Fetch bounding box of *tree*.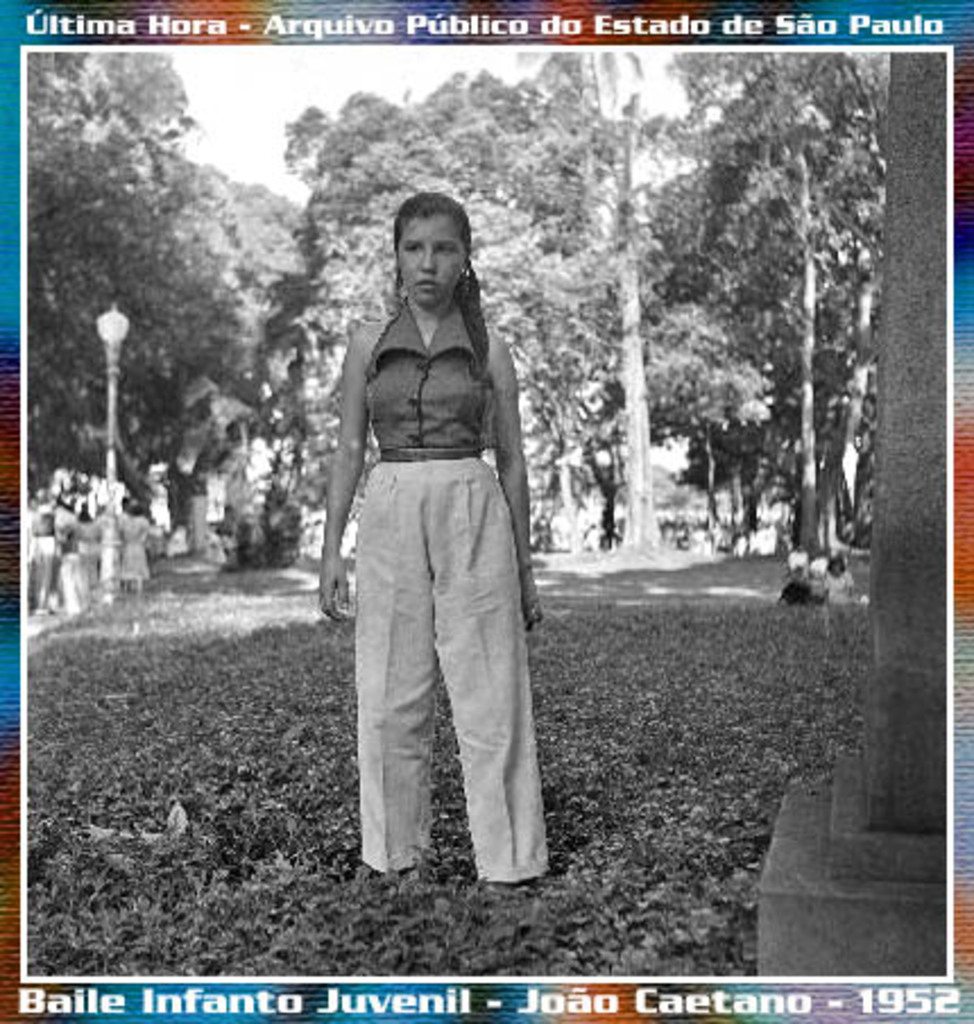
Bbox: bbox(27, 50, 263, 478).
